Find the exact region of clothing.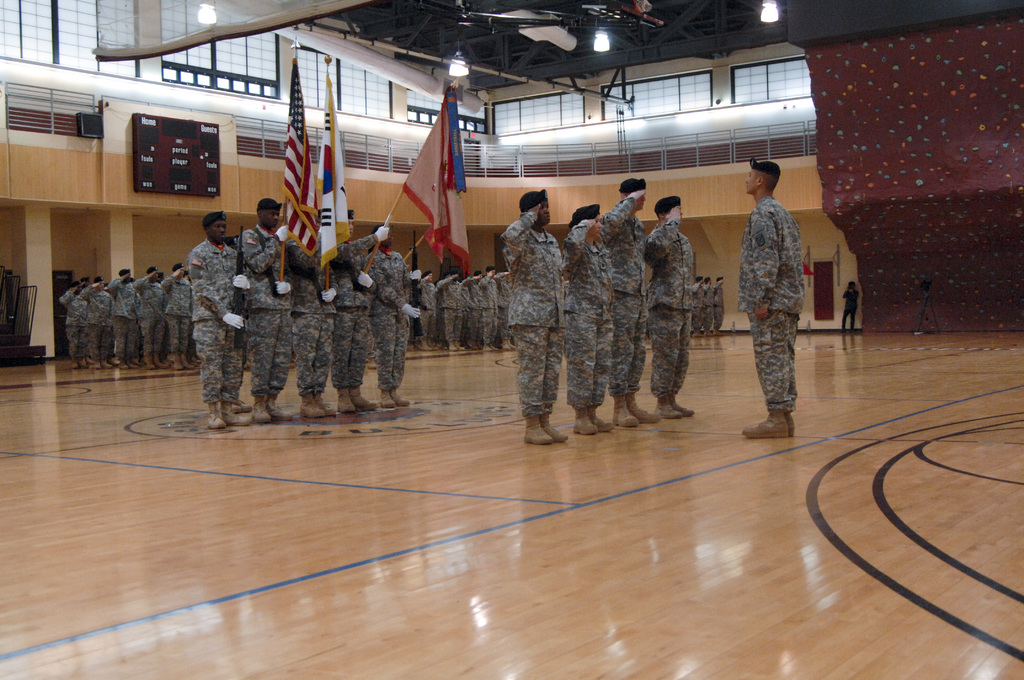
Exact region: 646:215:692:405.
